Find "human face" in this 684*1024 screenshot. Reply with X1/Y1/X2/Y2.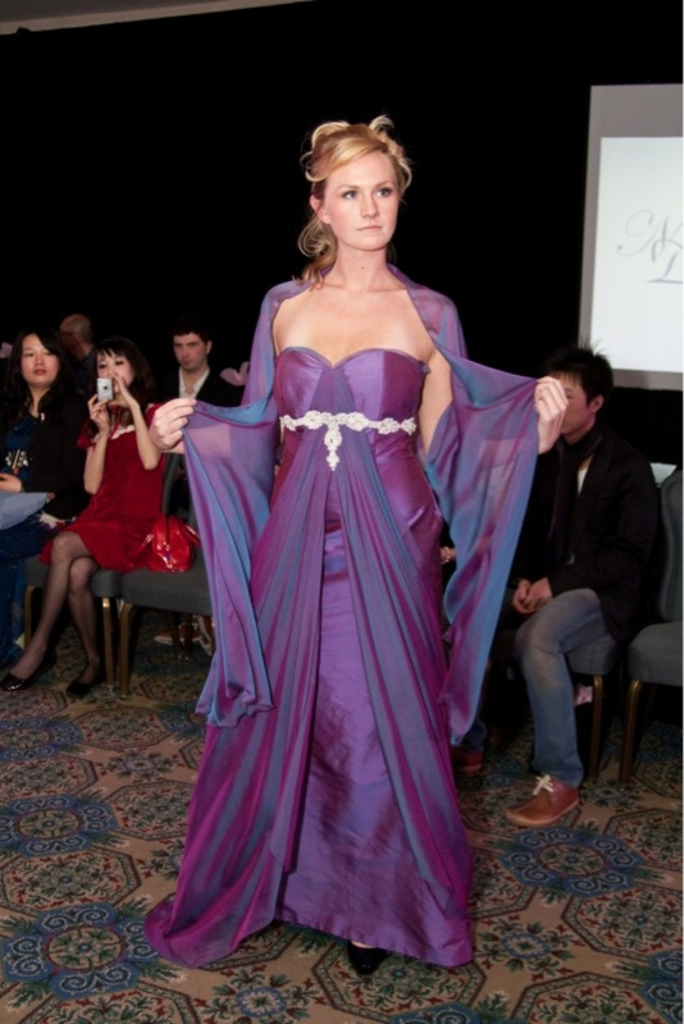
558/375/589/433.
